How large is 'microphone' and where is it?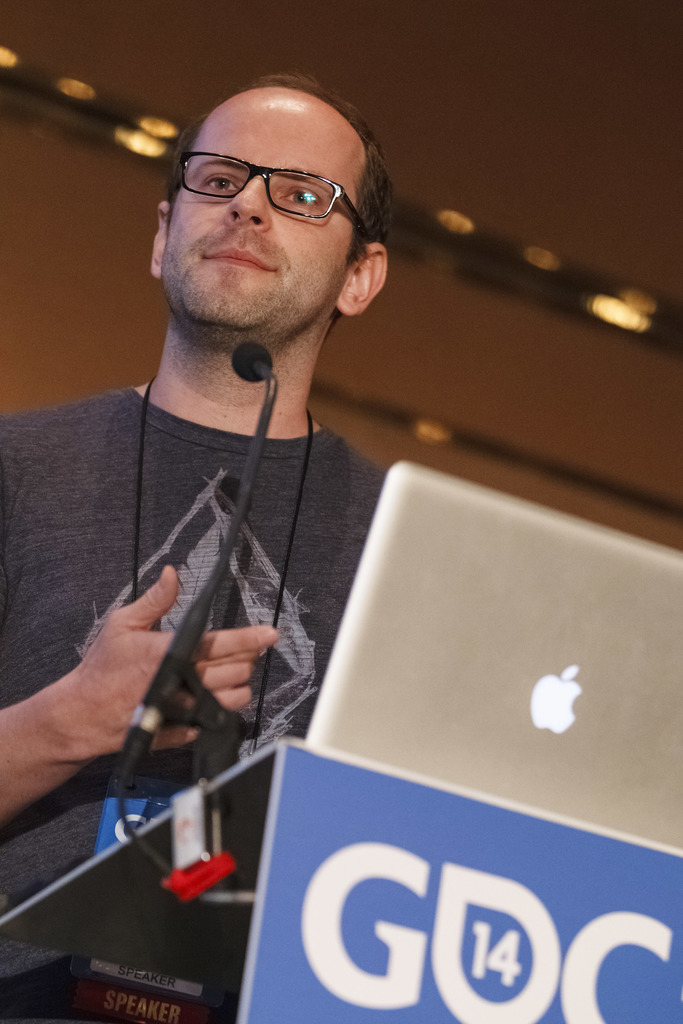
Bounding box: select_region(235, 340, 274, 384).
